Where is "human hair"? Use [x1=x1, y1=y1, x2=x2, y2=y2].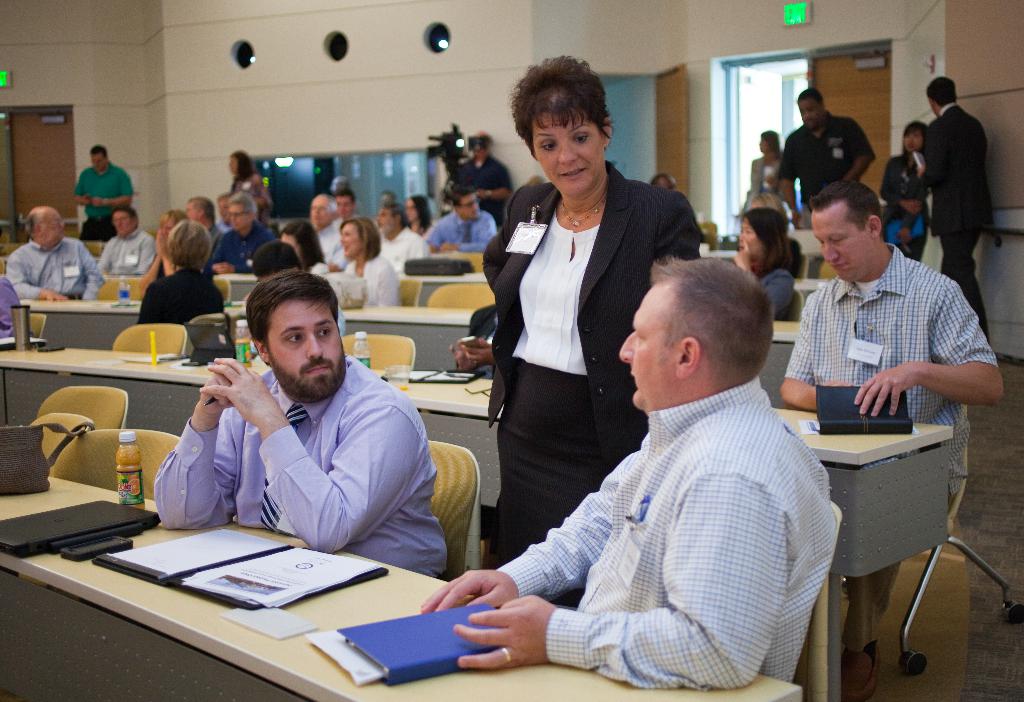
[x1=234, y1=151, x2=255, y2=184].
